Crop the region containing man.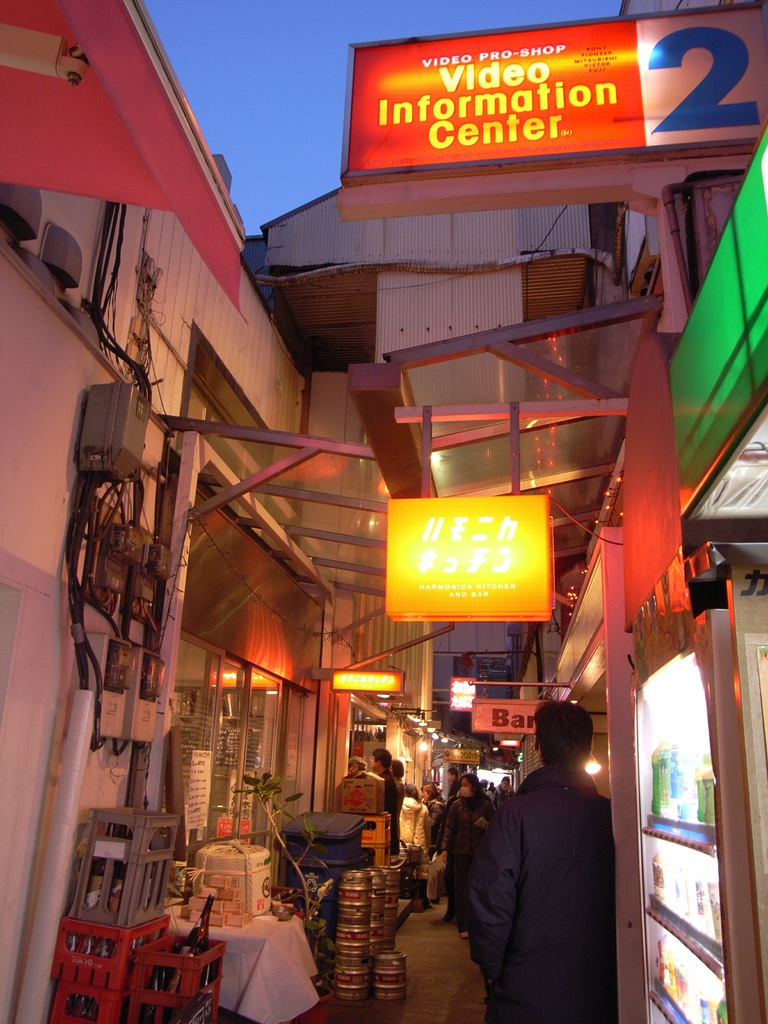
Crop region: BBox(373, 745, 399, 858).
